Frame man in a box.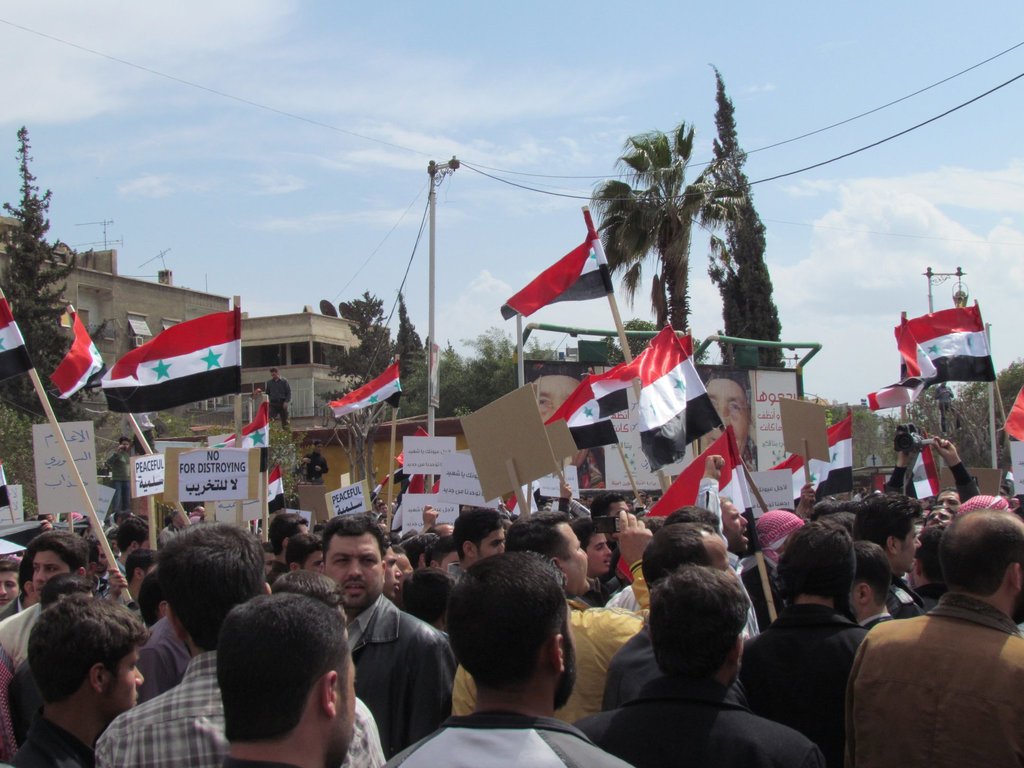
(left=300, top=444, right=328, bottom=484).
